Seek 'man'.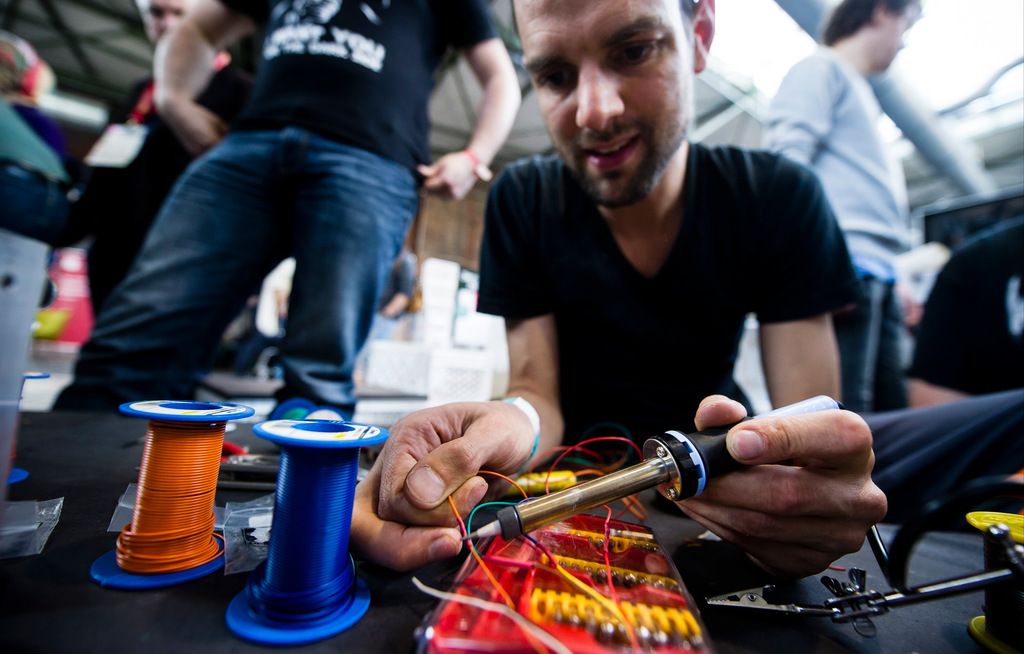
763 0 919 424.
